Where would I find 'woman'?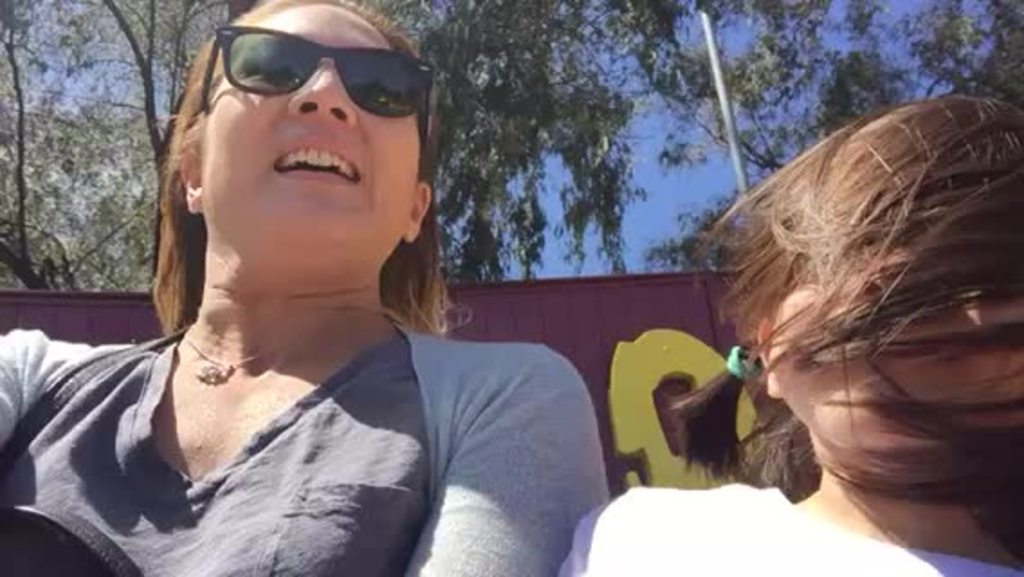
At <region>56, 0, 604, 576</region>.
